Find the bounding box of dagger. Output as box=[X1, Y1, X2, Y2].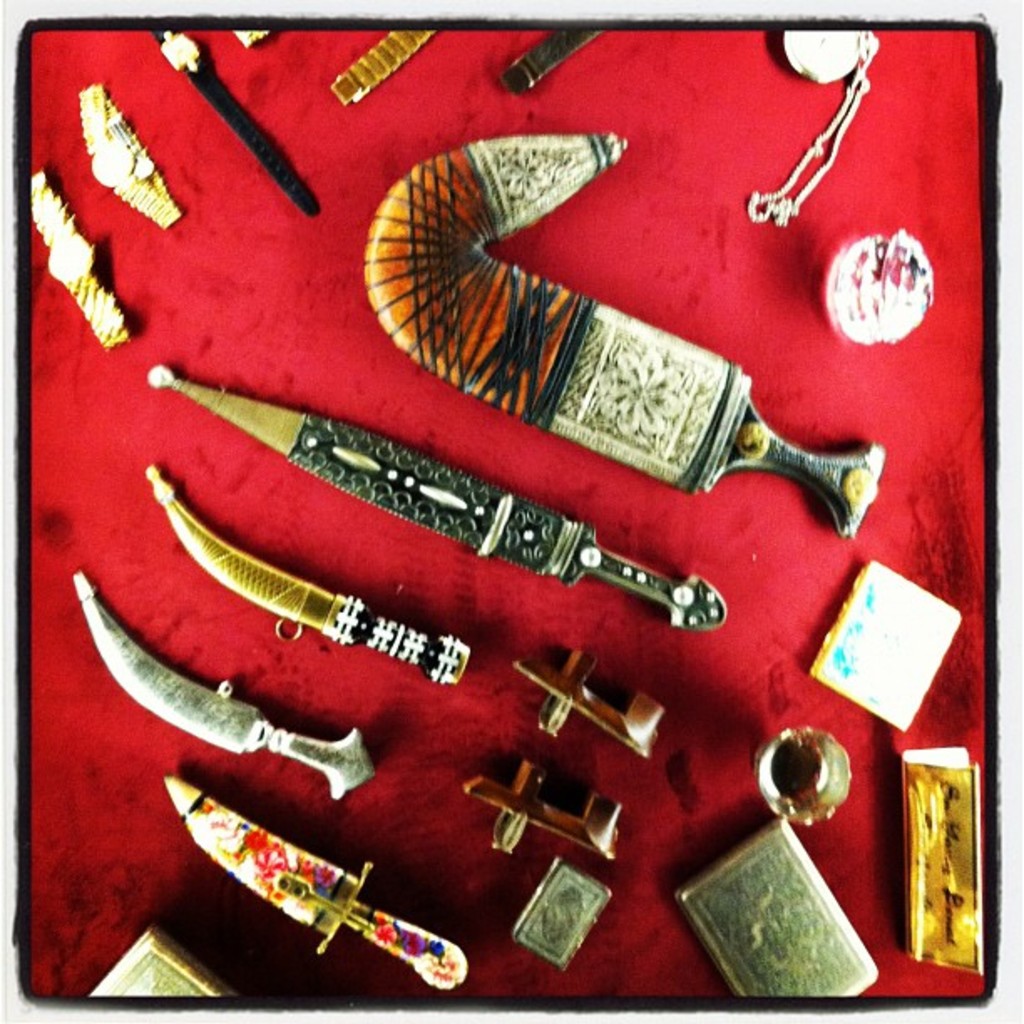
box=[167, 773, 463, 989].
